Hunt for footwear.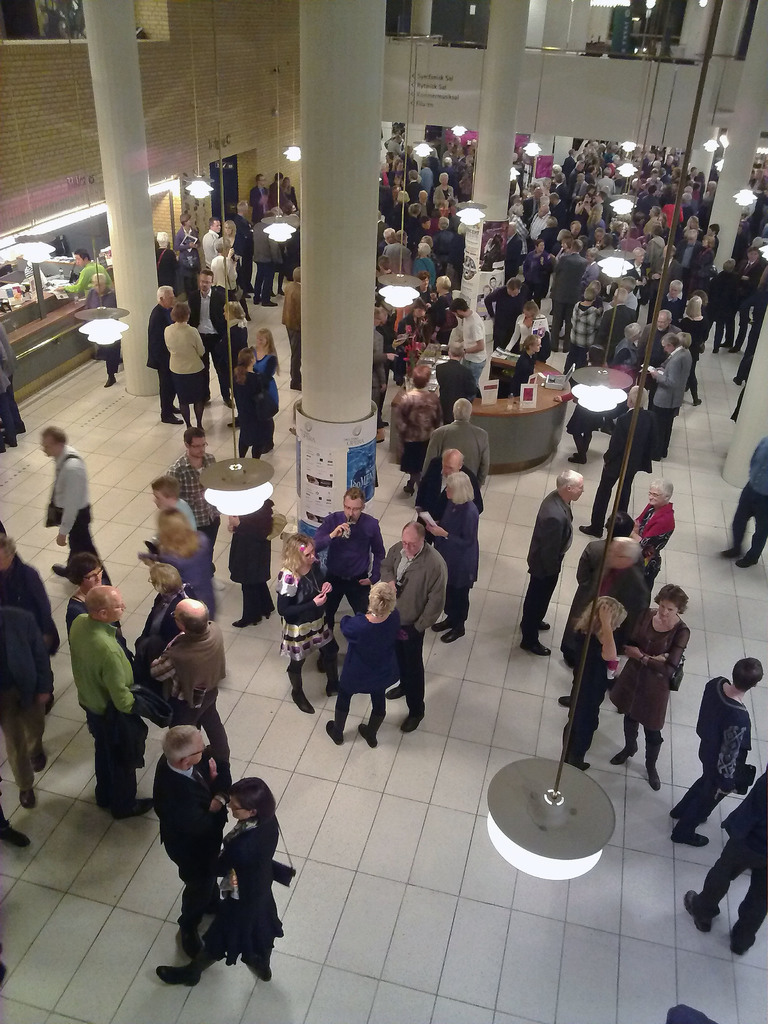
Hunted down at rect(577, 523, 602, 537).
